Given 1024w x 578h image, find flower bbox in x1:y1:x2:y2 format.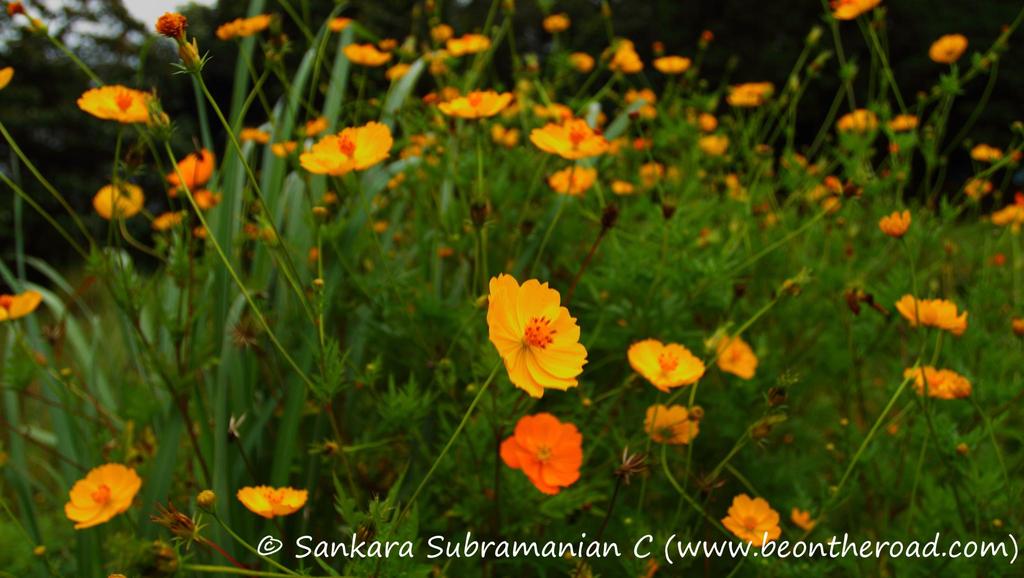
996:205:1023:226.
